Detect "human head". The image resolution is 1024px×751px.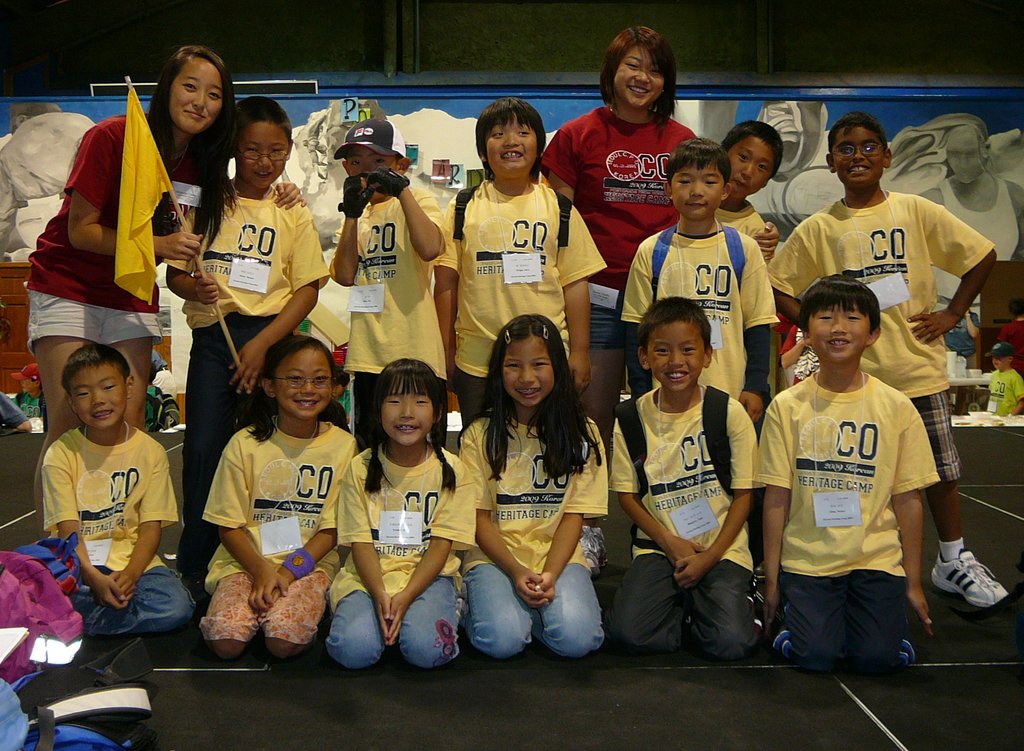
{"left": 493, "top": 317, "right": 564, "bottom": 407}.
